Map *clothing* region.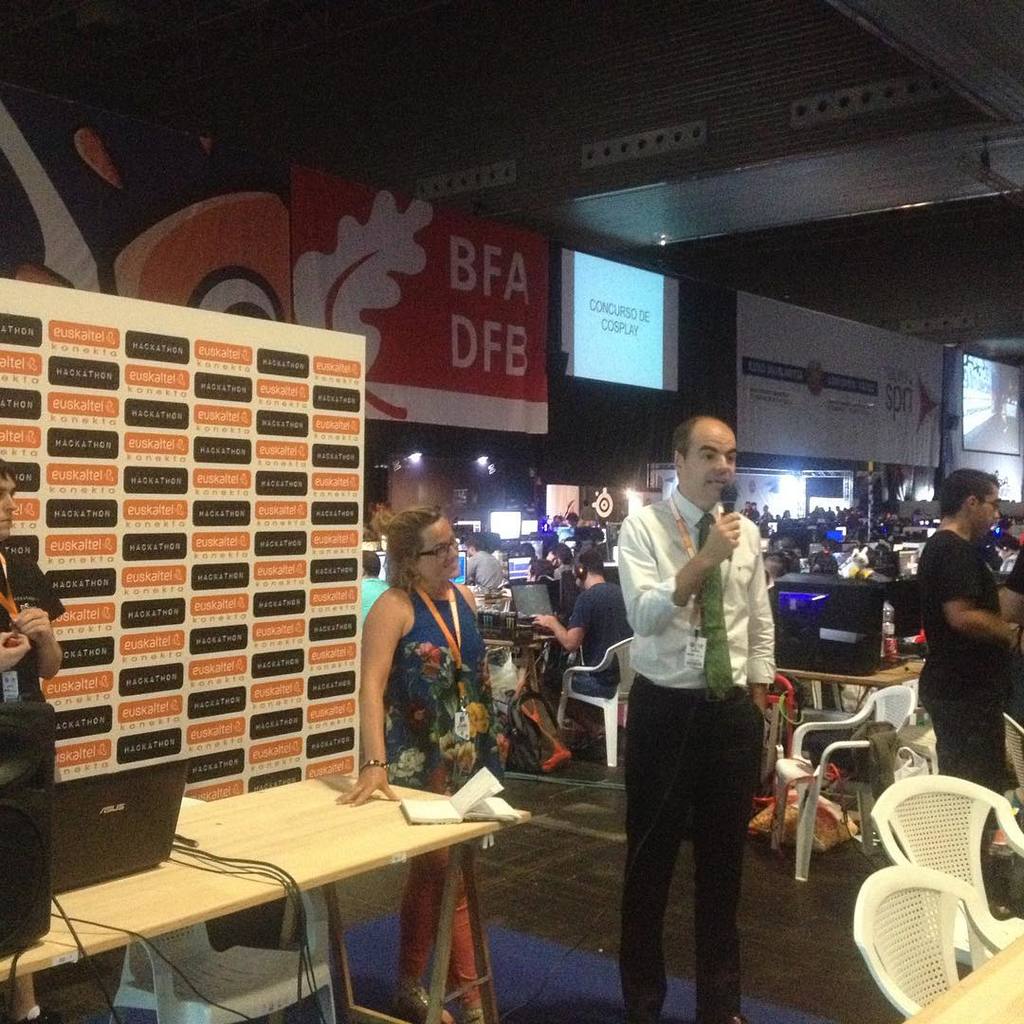
Mapped to (394, 581, 493, 1004).
